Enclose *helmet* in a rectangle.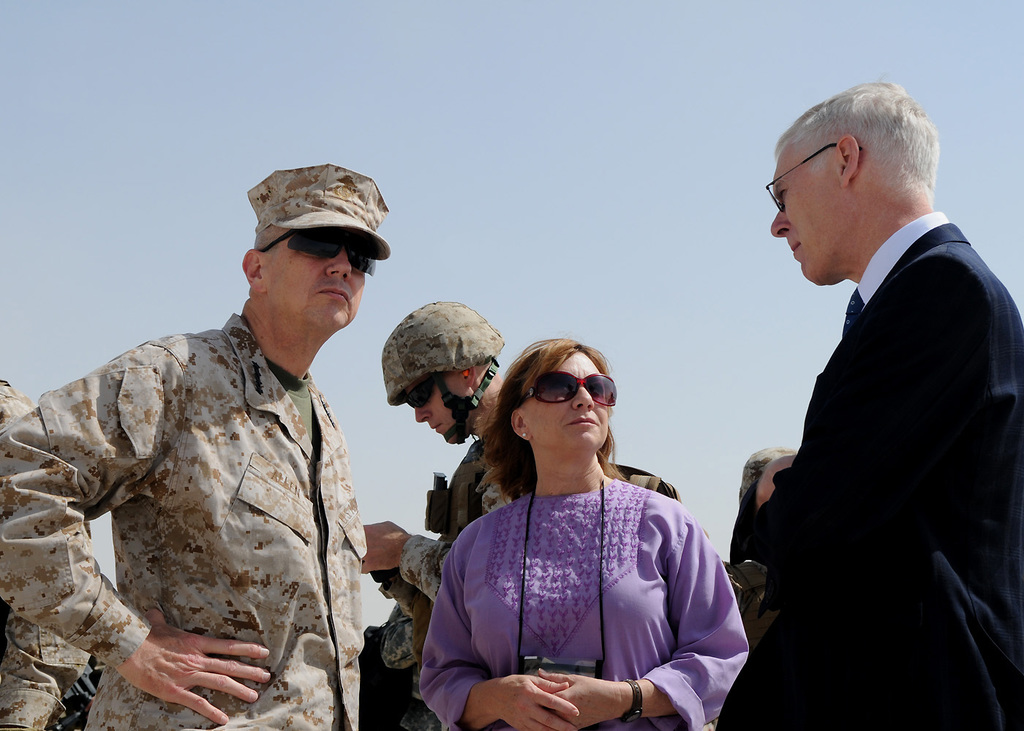
locate(375, 304, 507, 451).
